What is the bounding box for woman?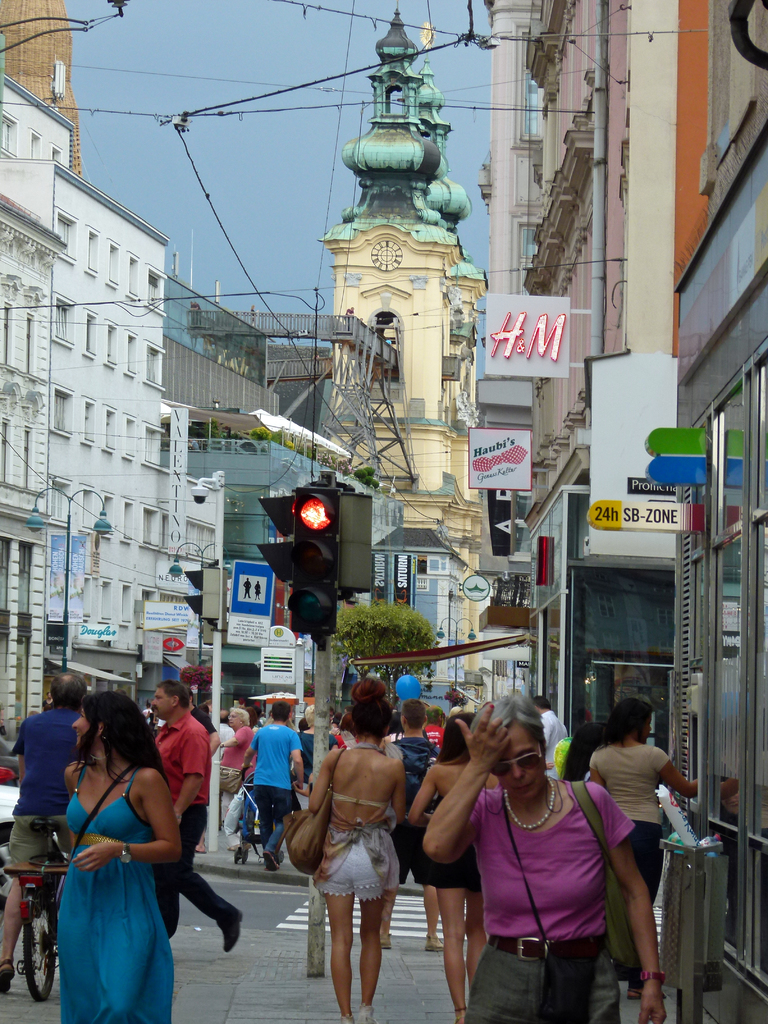
left=410, top=713, right=500, bottom=1023.
